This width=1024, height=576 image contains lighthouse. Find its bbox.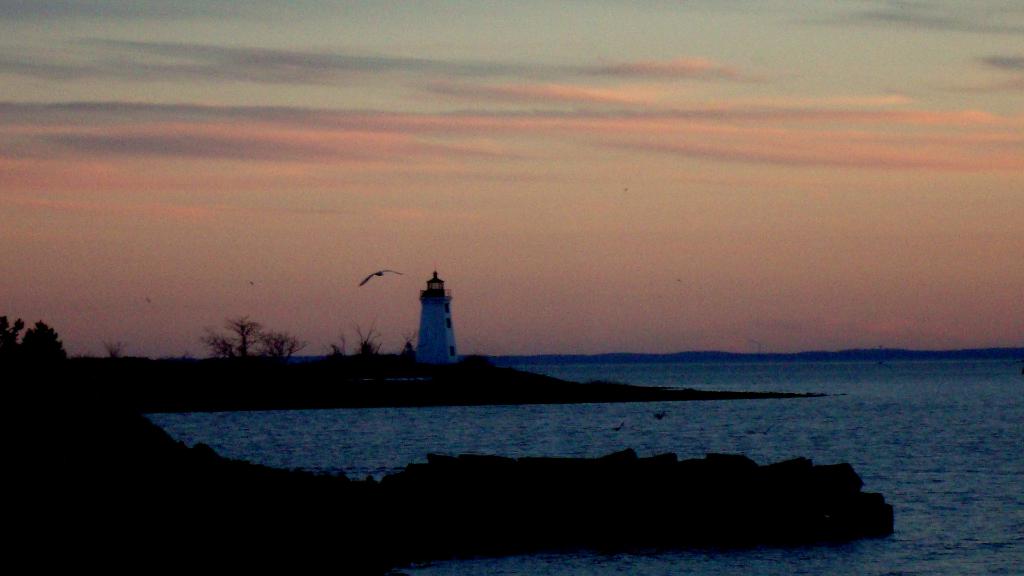
crop(401, 263, 465, 365).
